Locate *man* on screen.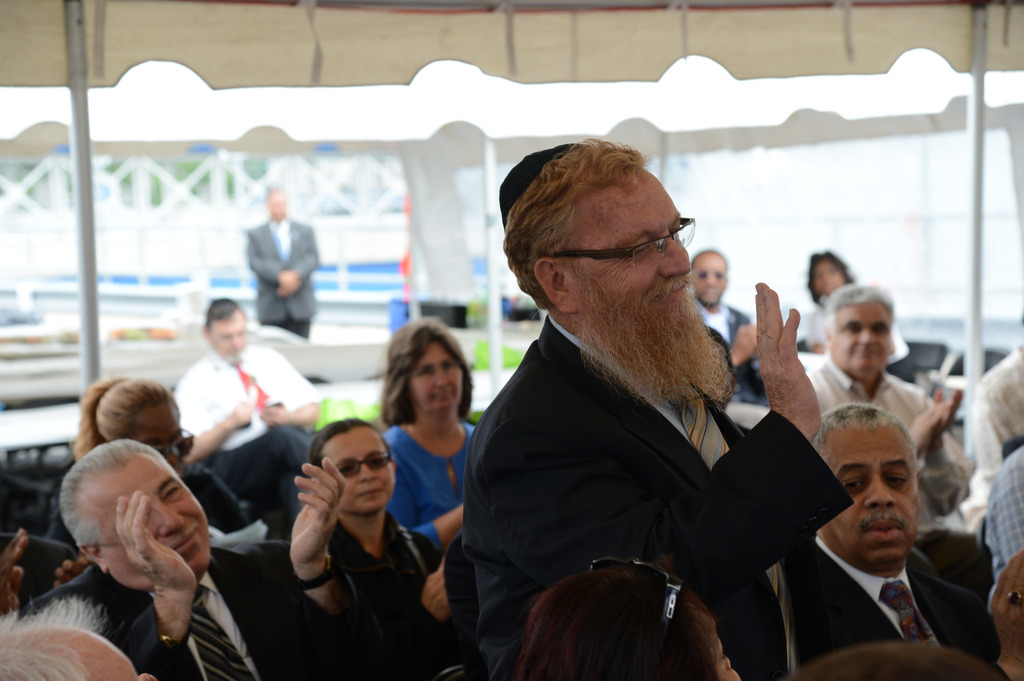
On screen at select_region(687, 256, 748, 389).
